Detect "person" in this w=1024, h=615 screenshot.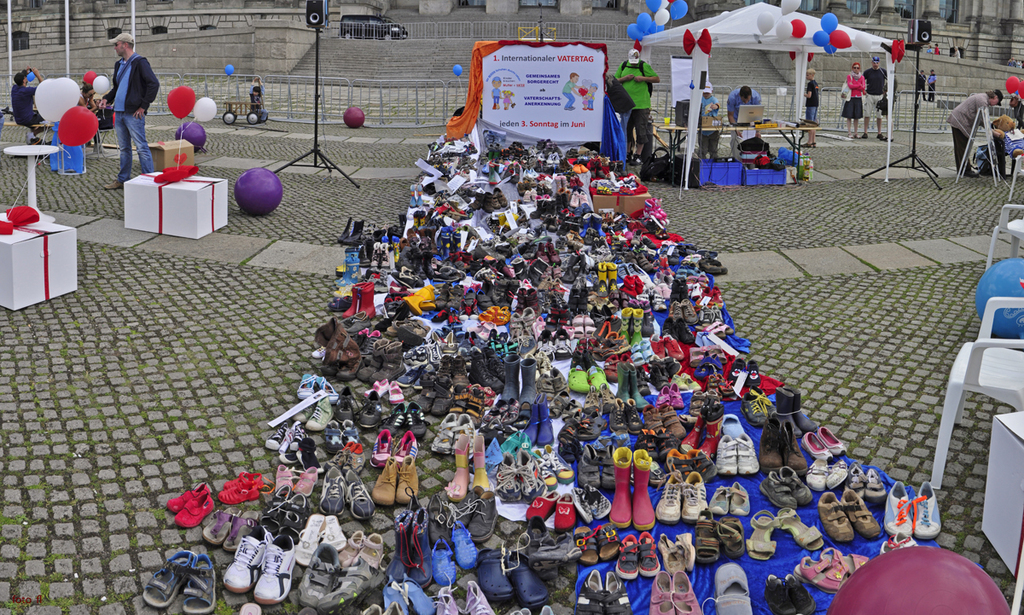
Detection: box(579, 88, 590, 107).
